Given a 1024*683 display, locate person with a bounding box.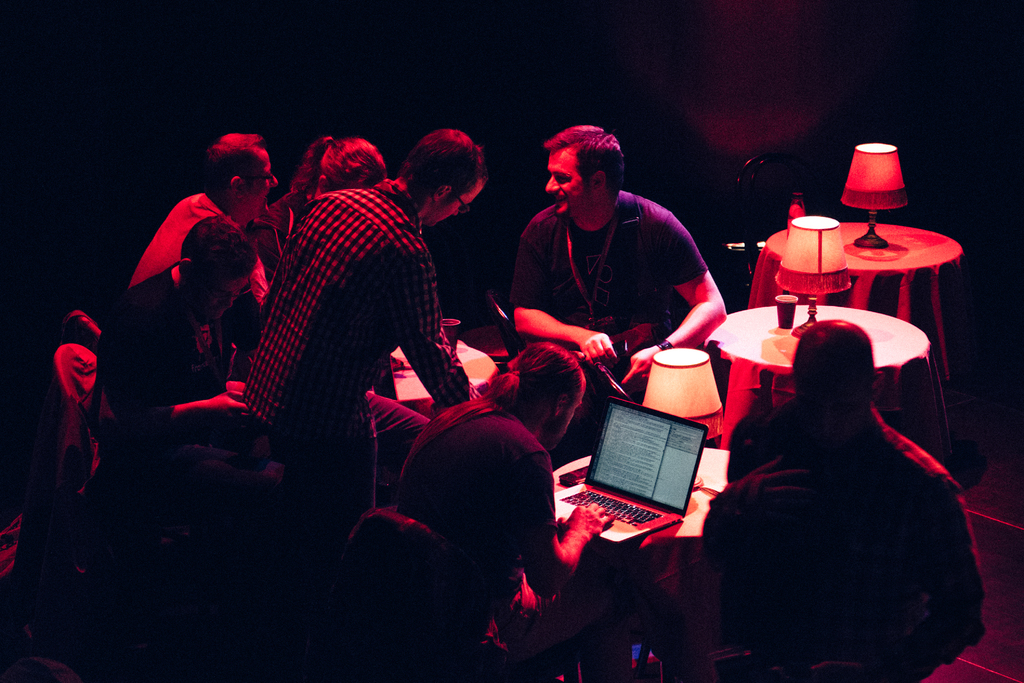
Located: x1=717, y1=284, x2=976, y2=670.
